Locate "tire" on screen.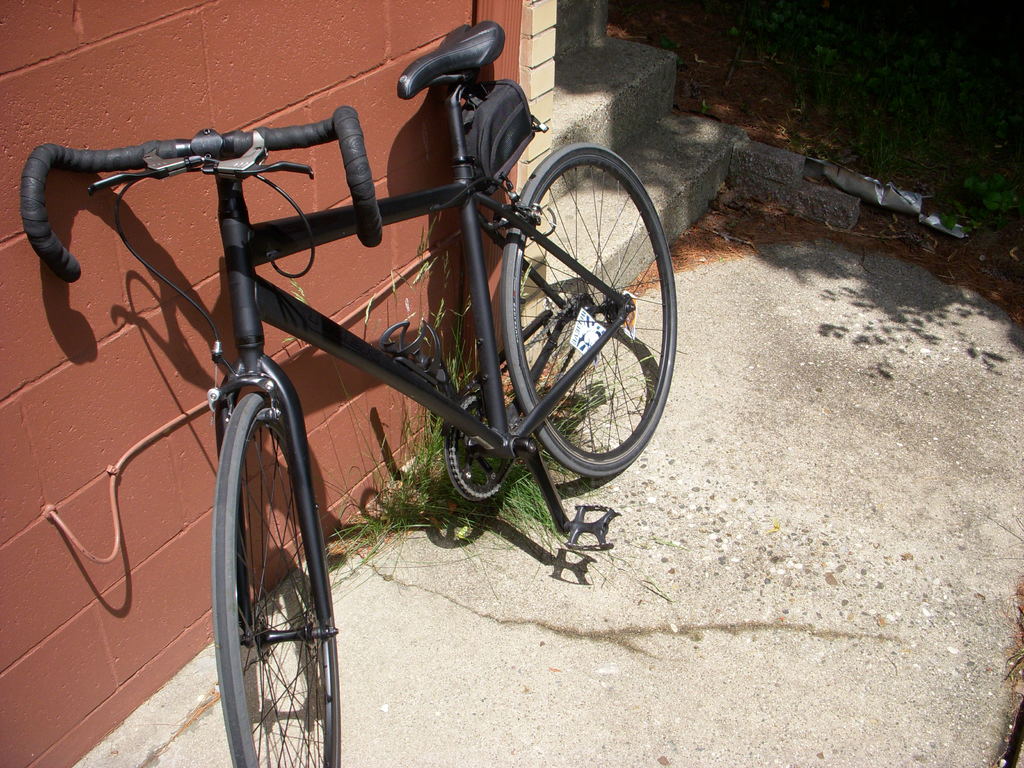
On screen at detection(499, 141, 676, 477).
